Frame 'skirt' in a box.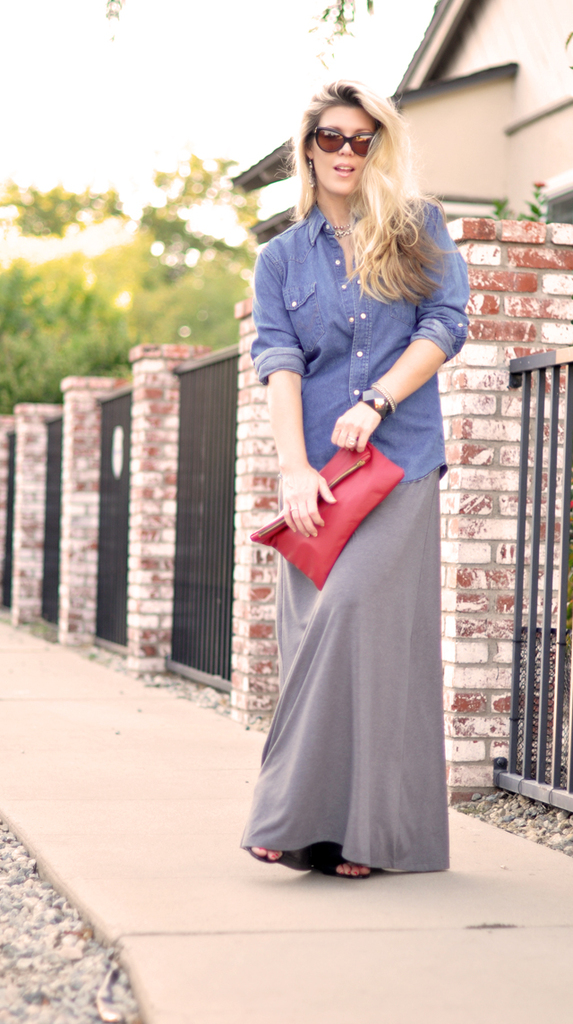
Rect(241, 466, 451, 877).
